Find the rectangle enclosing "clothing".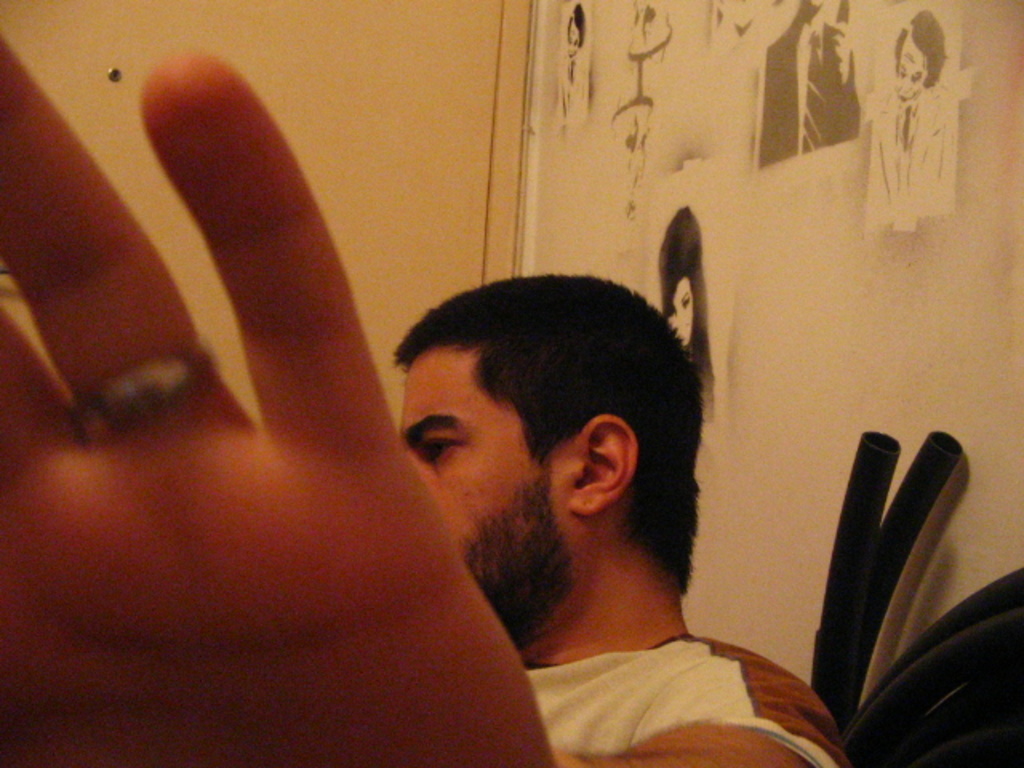
box=[866, 86, 960, 234].
